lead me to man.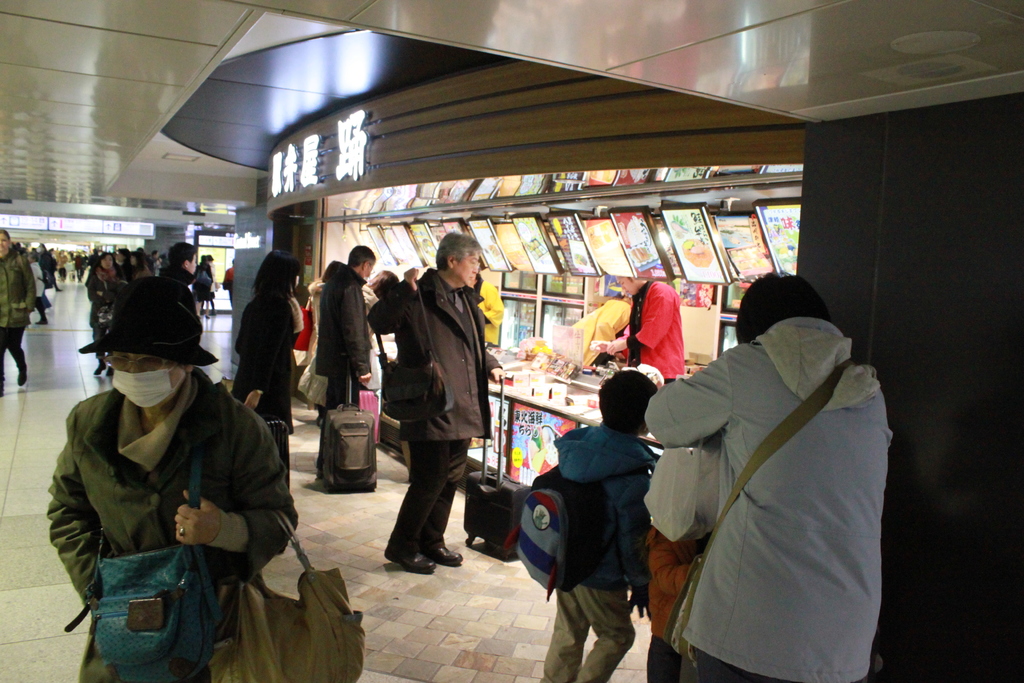
Lead to Rect(298, 235, 385, 411).
